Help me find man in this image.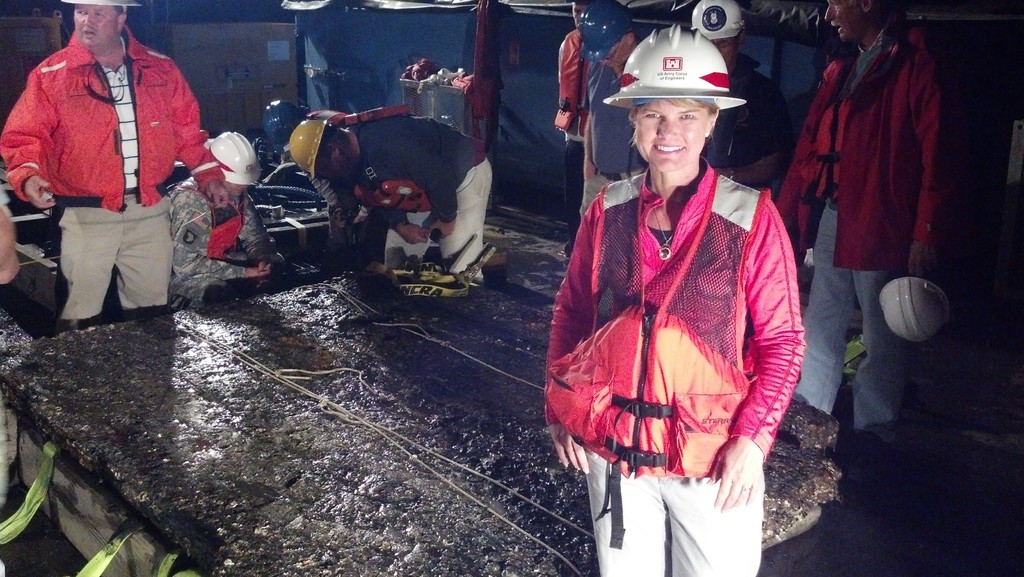
Found it: x1=17, y1=0, x2=224, y2=334.
